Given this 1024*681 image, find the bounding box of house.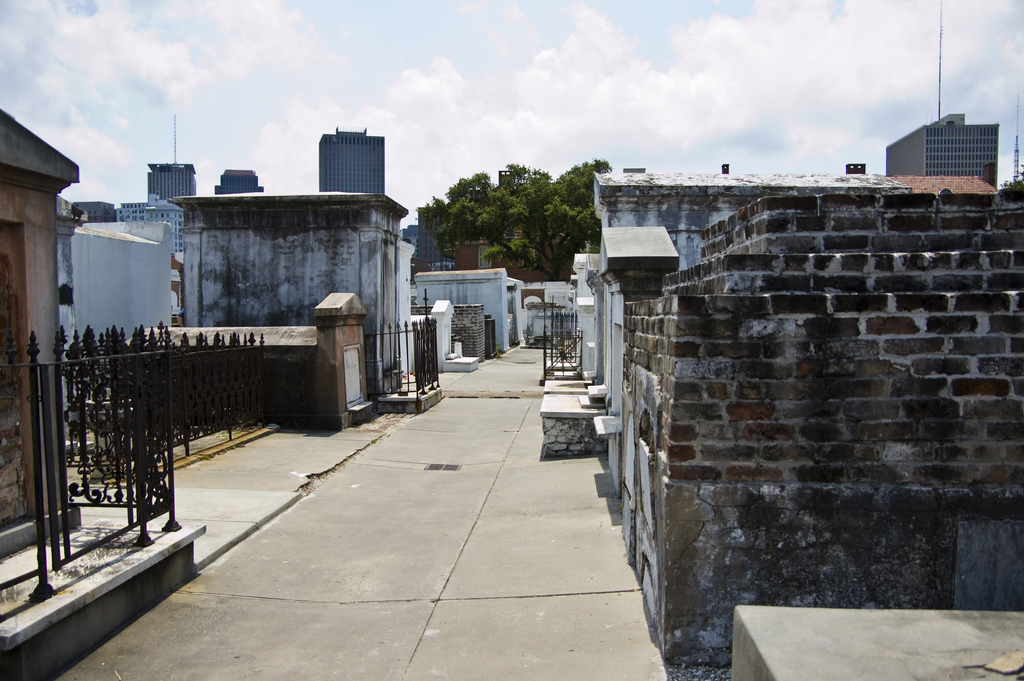
bbox=[0, 110, 209, 680].
